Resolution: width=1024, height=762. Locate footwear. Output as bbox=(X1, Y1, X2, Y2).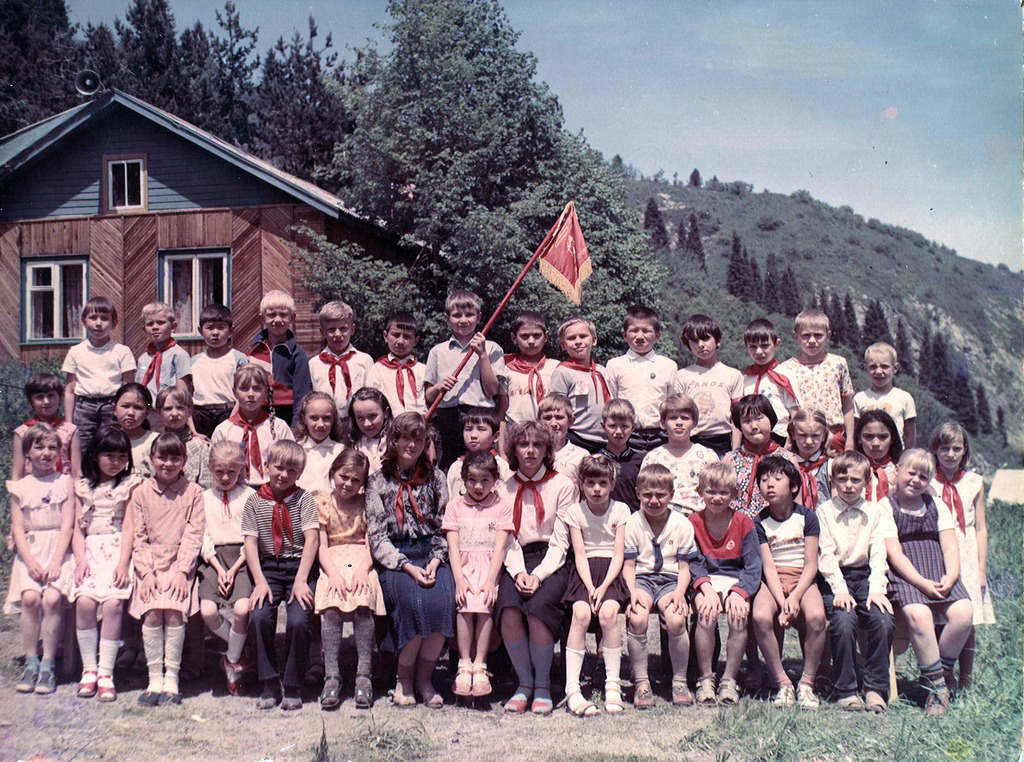
bbox=(794, 680, 820, 706).
